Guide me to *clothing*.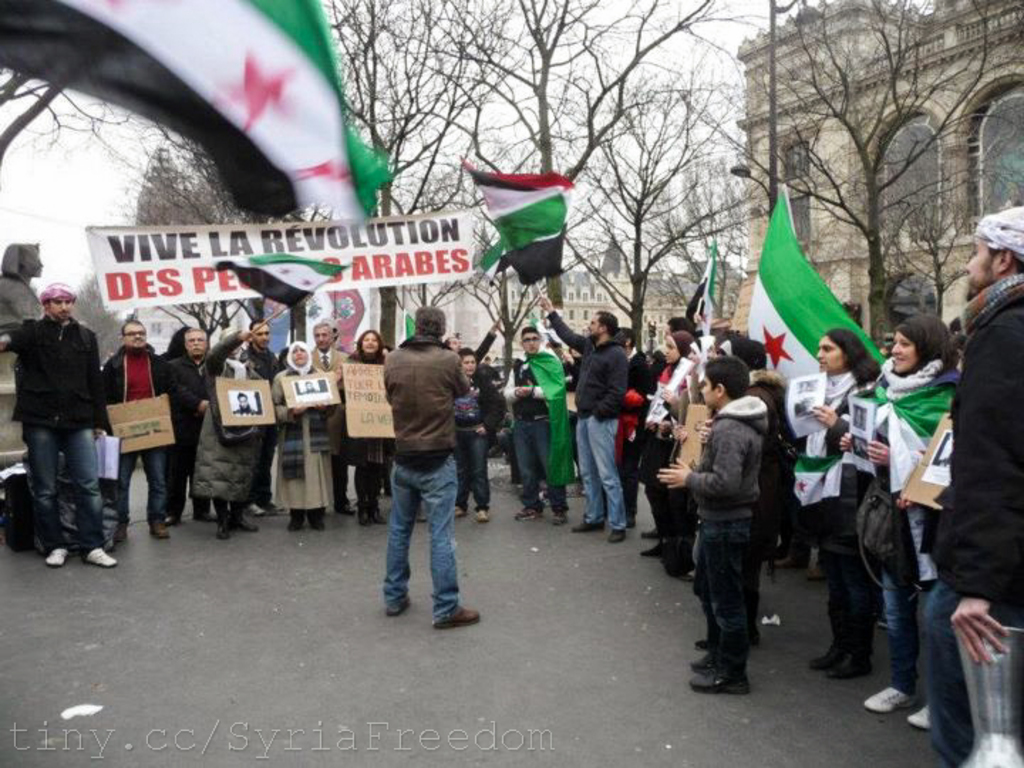
Guidance: 98, 346, 202, 522.
